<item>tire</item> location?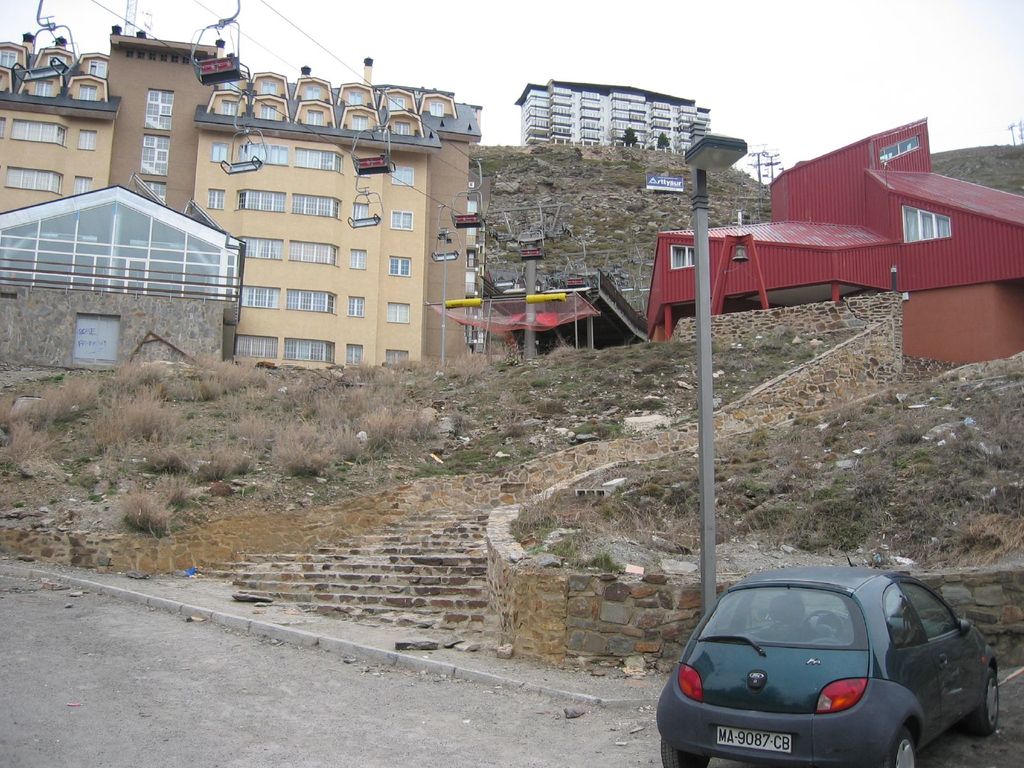
(x1=970, y1=662, x2=1004, y2=739)
